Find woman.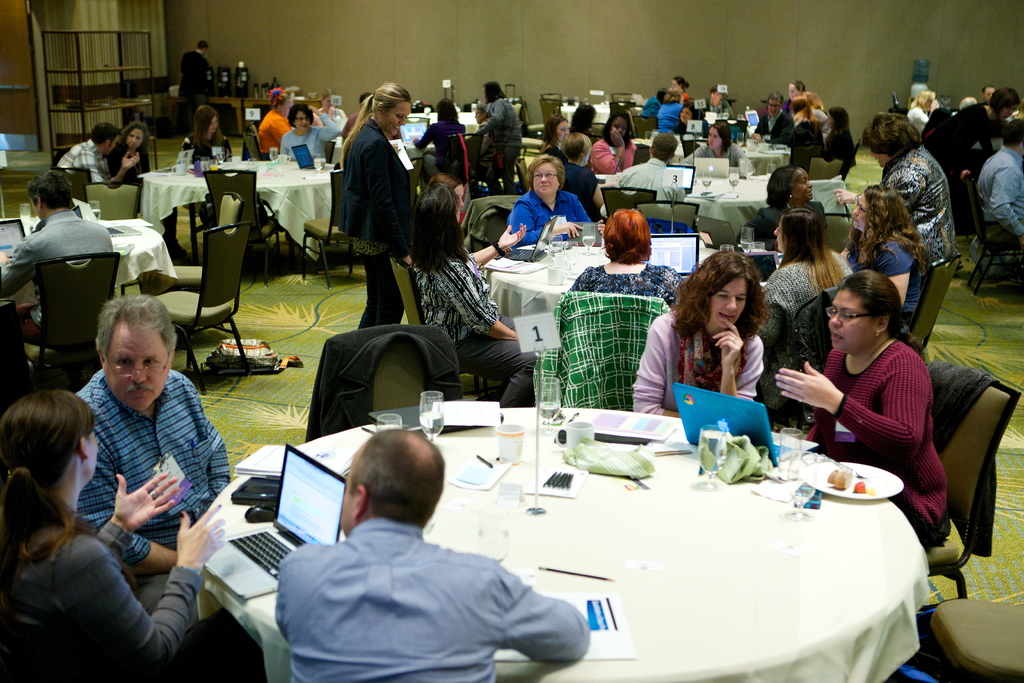
box=[334, 81, 419, 322].
